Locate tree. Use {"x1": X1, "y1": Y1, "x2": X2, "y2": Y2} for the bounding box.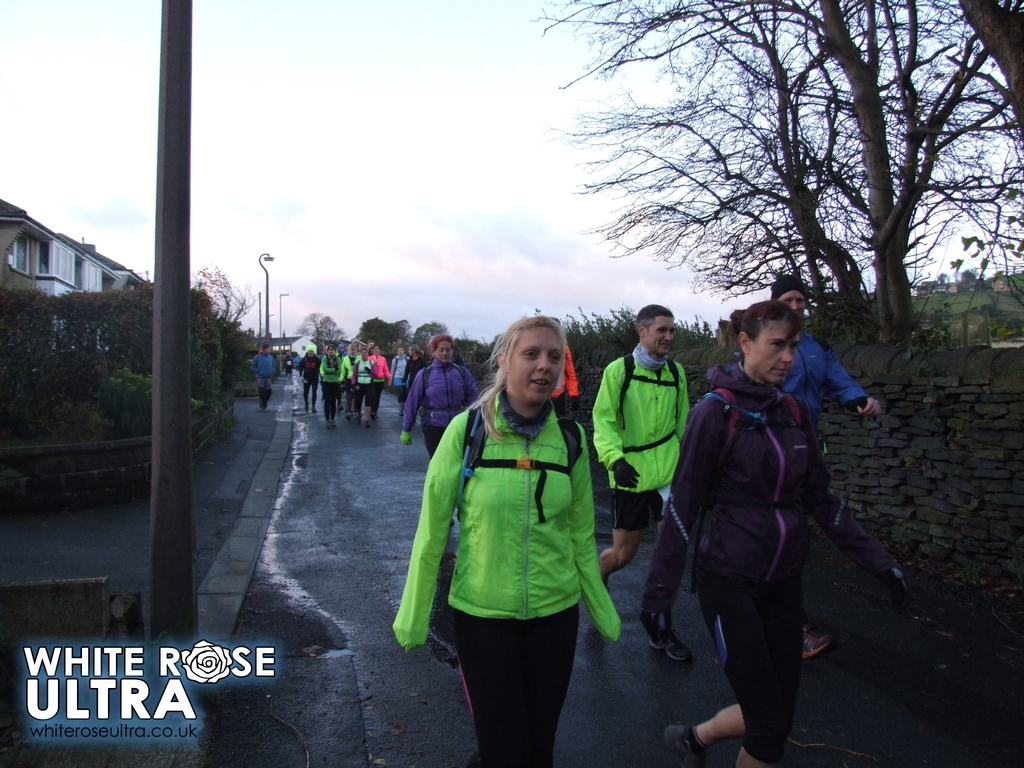
{"x1": 355, "y1": 317, "x2": 419, "y2": 352}.
